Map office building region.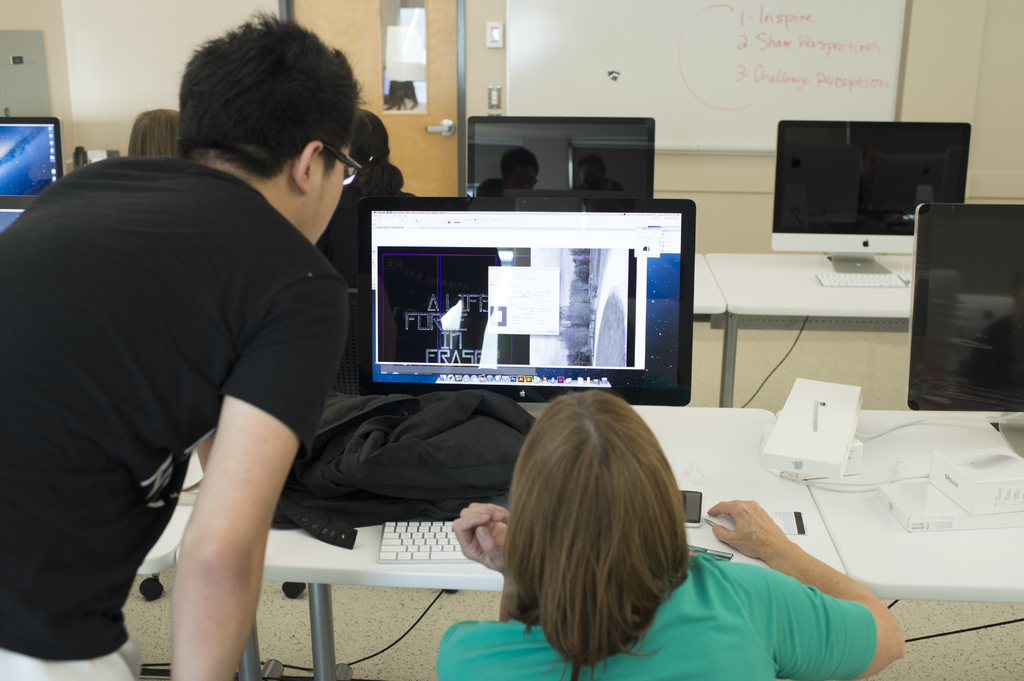
Mapped to box(0, 0, 1023, 680).
